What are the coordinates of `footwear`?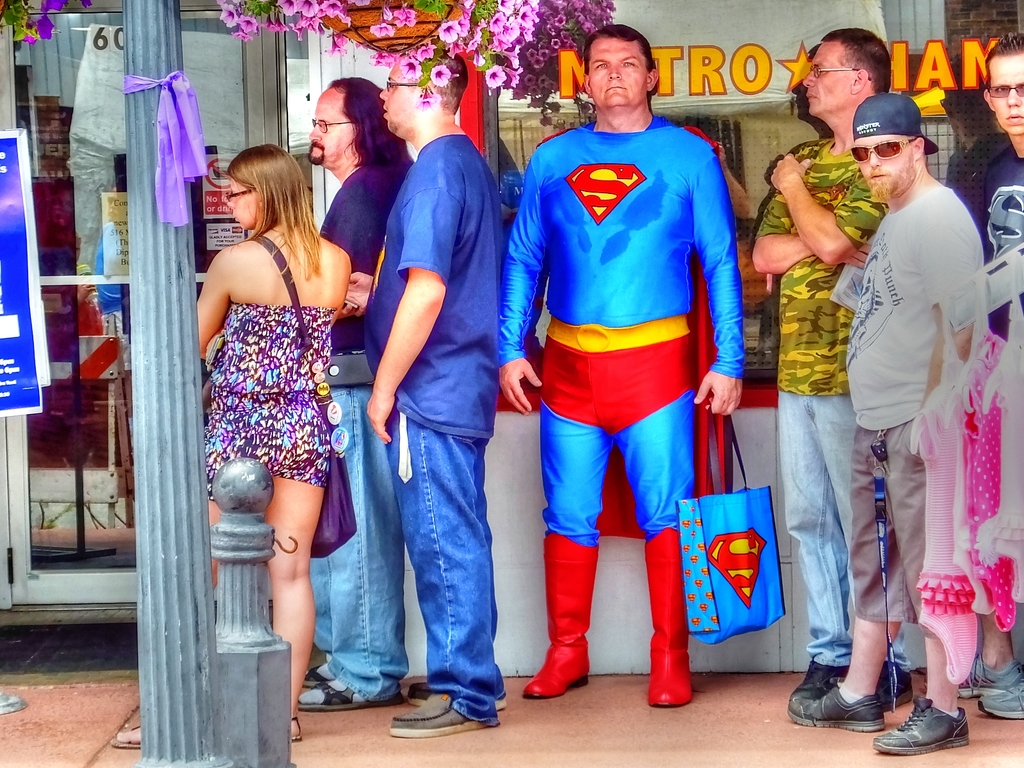
[x1=295, y1=651, x2=367, y2=691].
